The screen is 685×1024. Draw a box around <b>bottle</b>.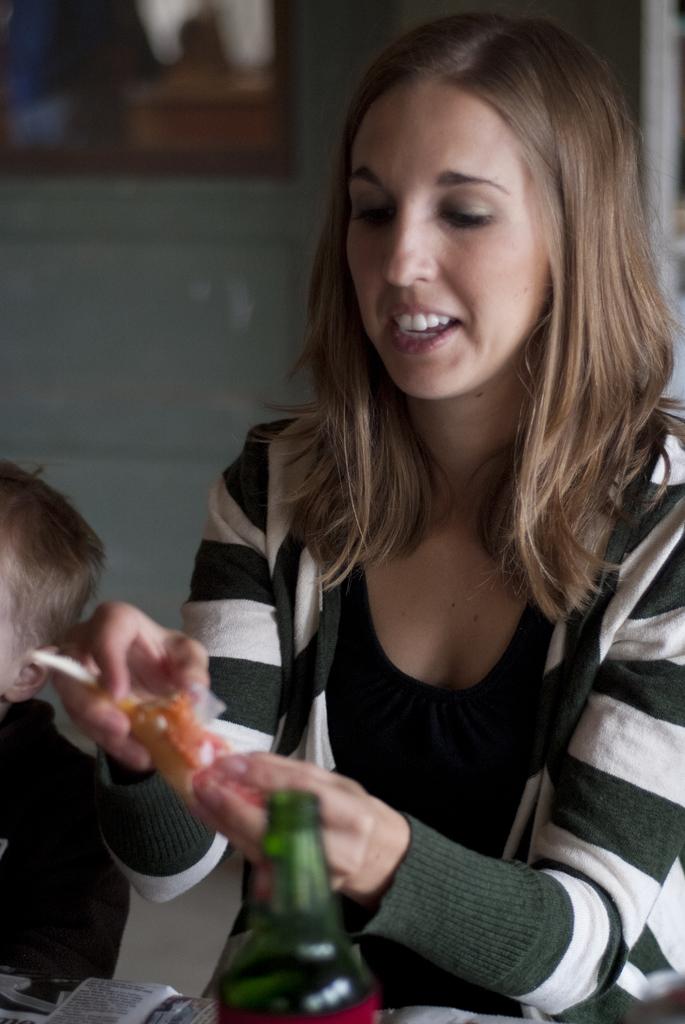
box(214, 784, 378, 1023).
